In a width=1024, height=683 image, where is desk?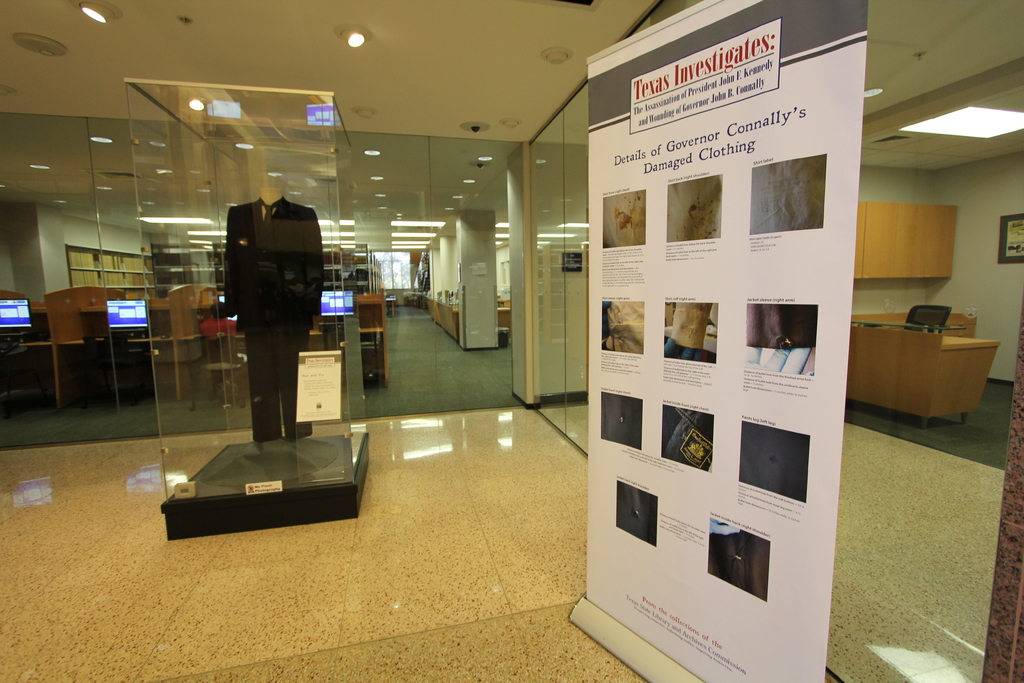
(x1=54, y1=298, x2=188, y2=410).
